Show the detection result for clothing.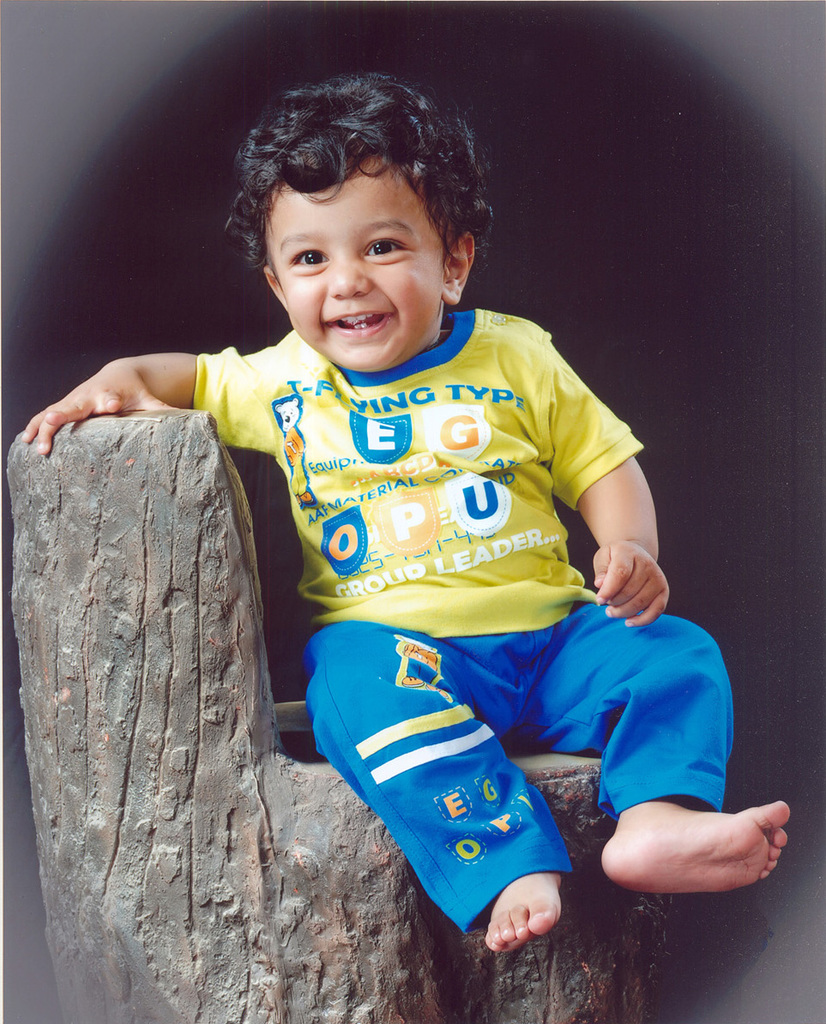
rect(191, 299, 717, 884).
